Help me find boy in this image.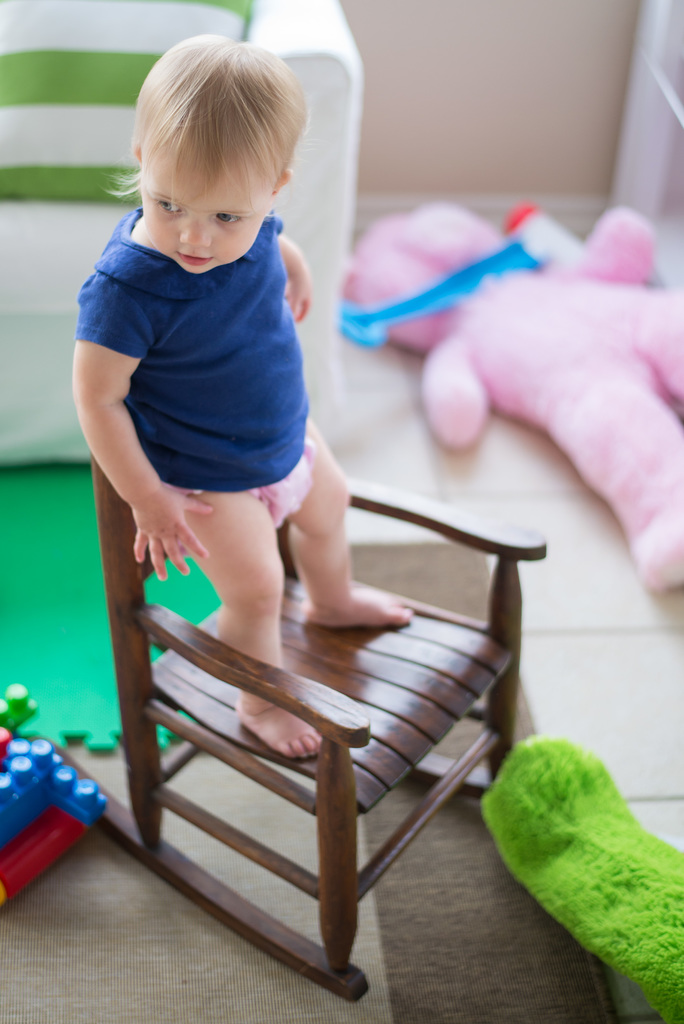
Found it: detection(75, 30, 418, 756).
